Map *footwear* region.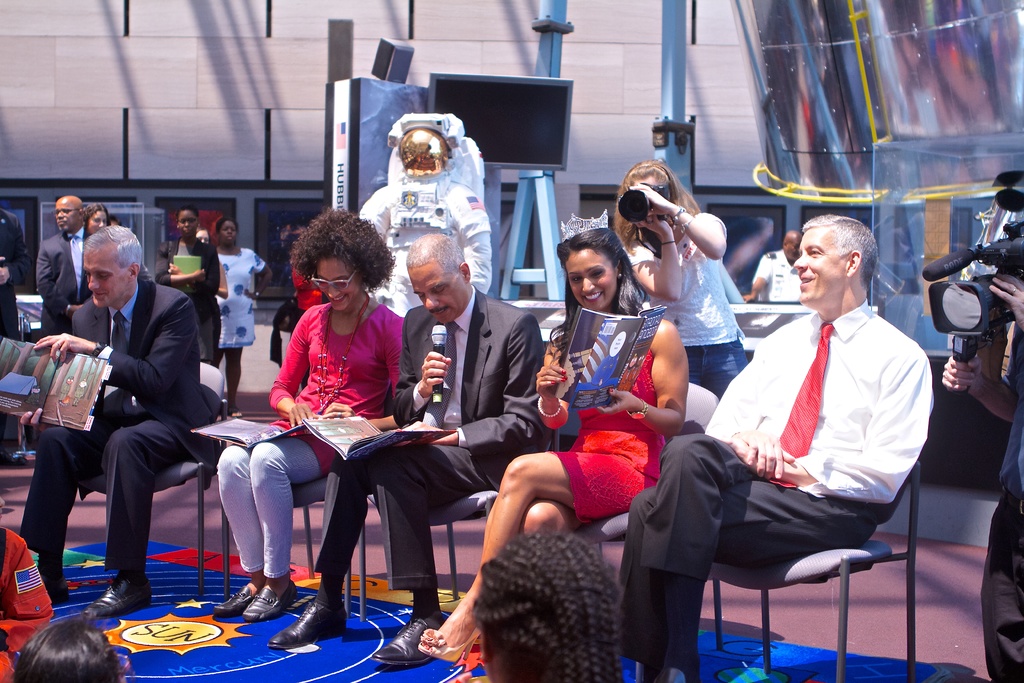
Mapped to (x1=81, y1=570, x2=156, y2=618).
